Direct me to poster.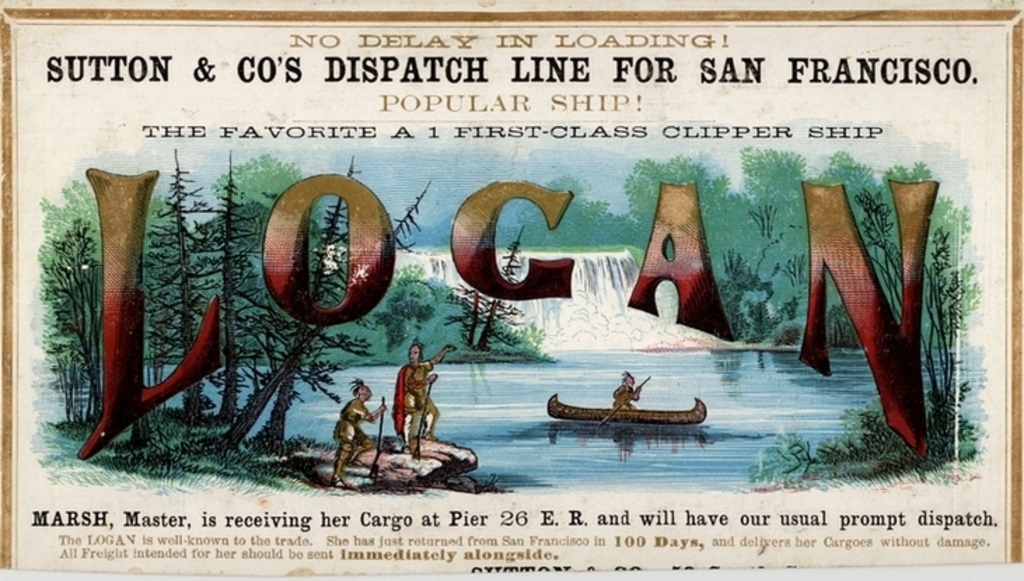
Direction: (1, 4, 1020, 580).
